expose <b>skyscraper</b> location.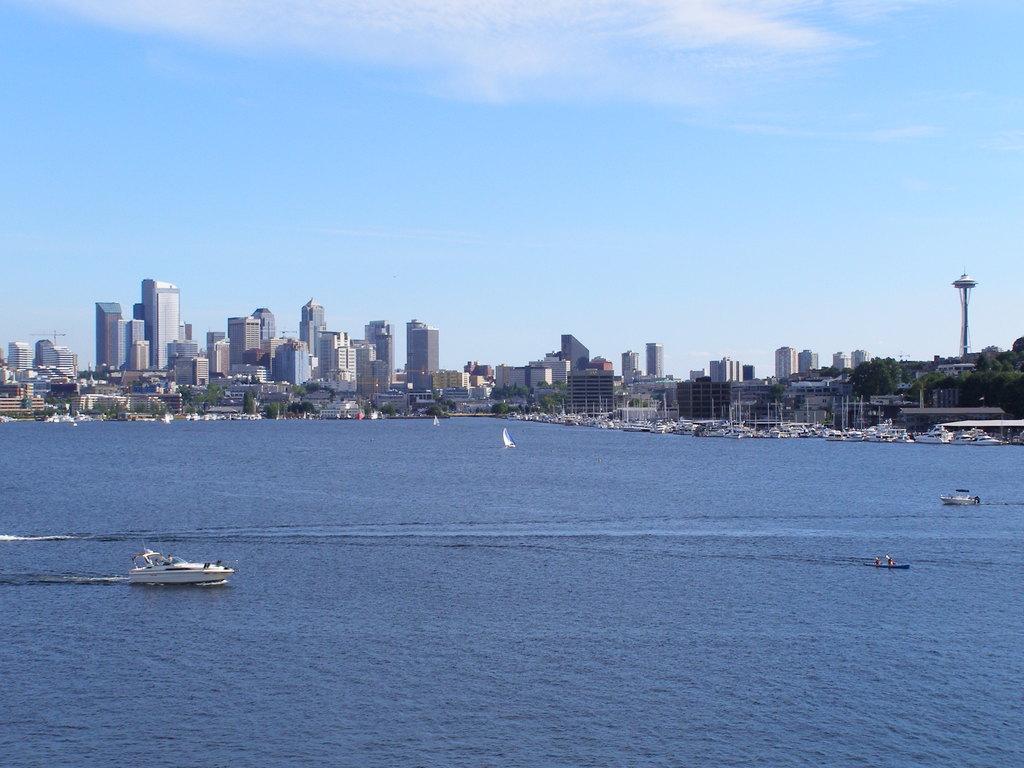
Exposed at locate(365, 320, 392, 383).
